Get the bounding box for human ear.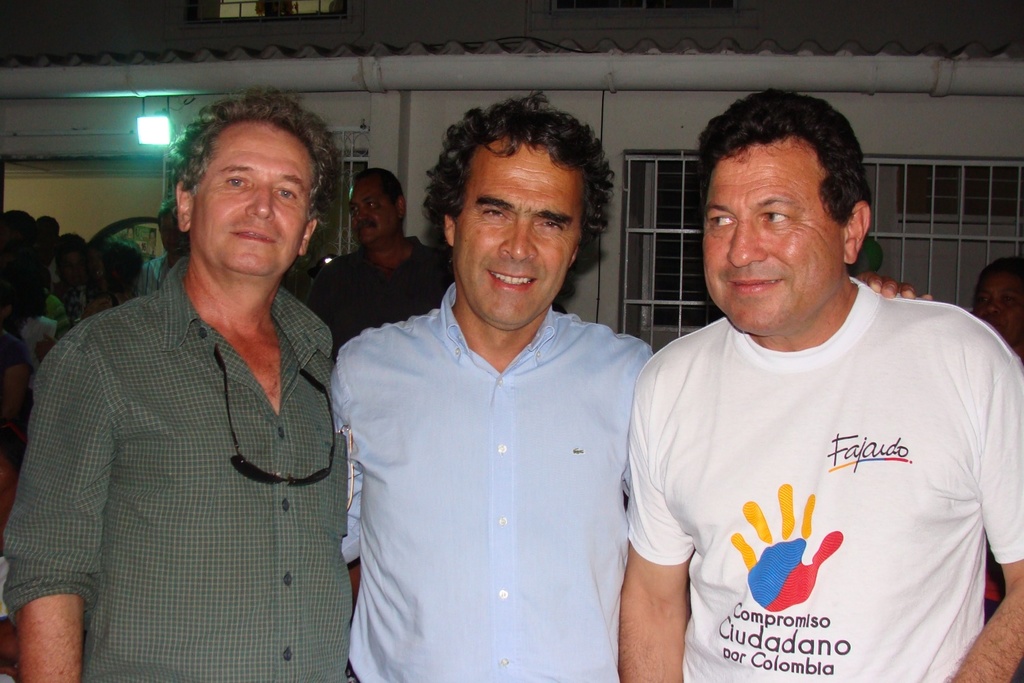
844/205/870/264.
